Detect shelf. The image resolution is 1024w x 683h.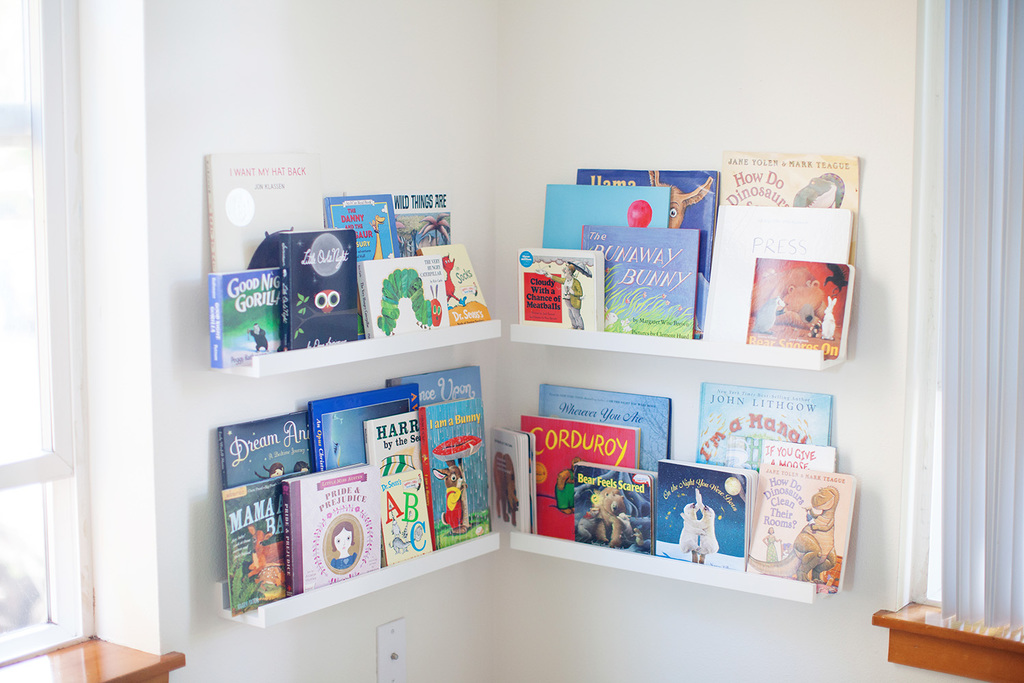
(x1=206, y1=320, x2=818, y2=624).
